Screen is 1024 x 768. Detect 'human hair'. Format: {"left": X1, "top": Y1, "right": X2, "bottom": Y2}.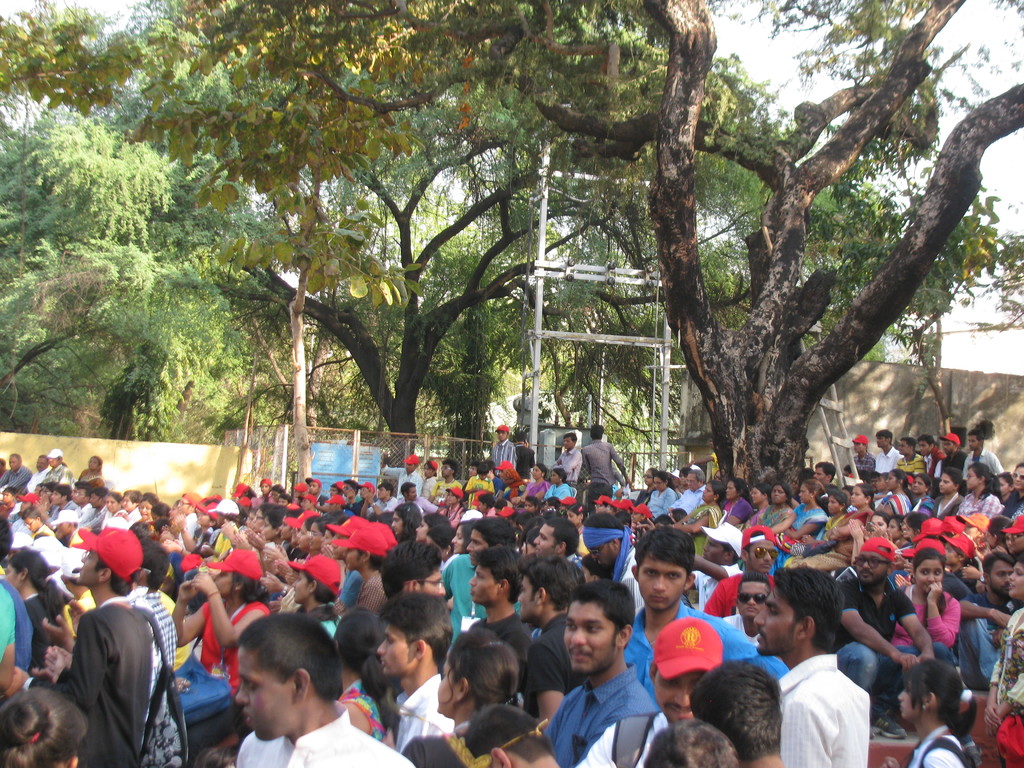
{"left": 0, "top": 686, "right": 92, "bottom": 767}.
